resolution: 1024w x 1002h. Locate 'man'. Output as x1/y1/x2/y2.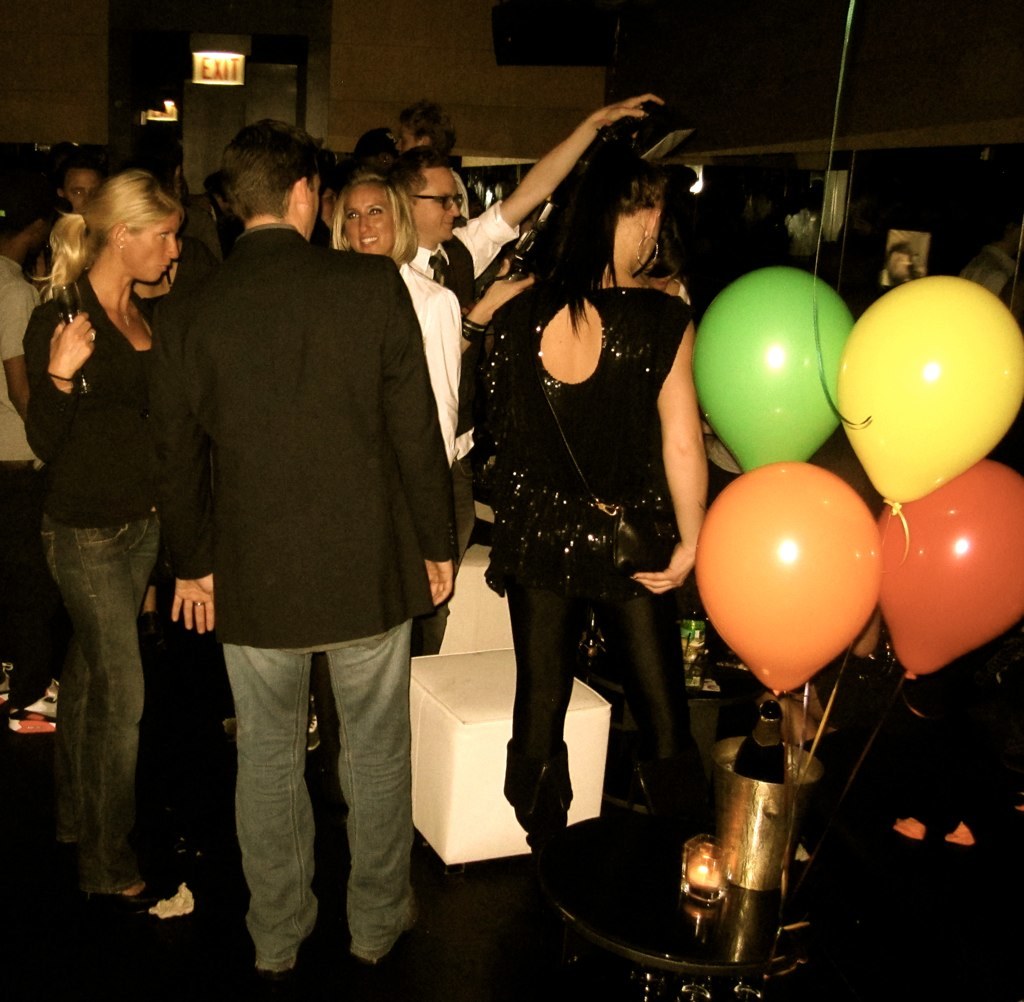
0/188/58/735.
